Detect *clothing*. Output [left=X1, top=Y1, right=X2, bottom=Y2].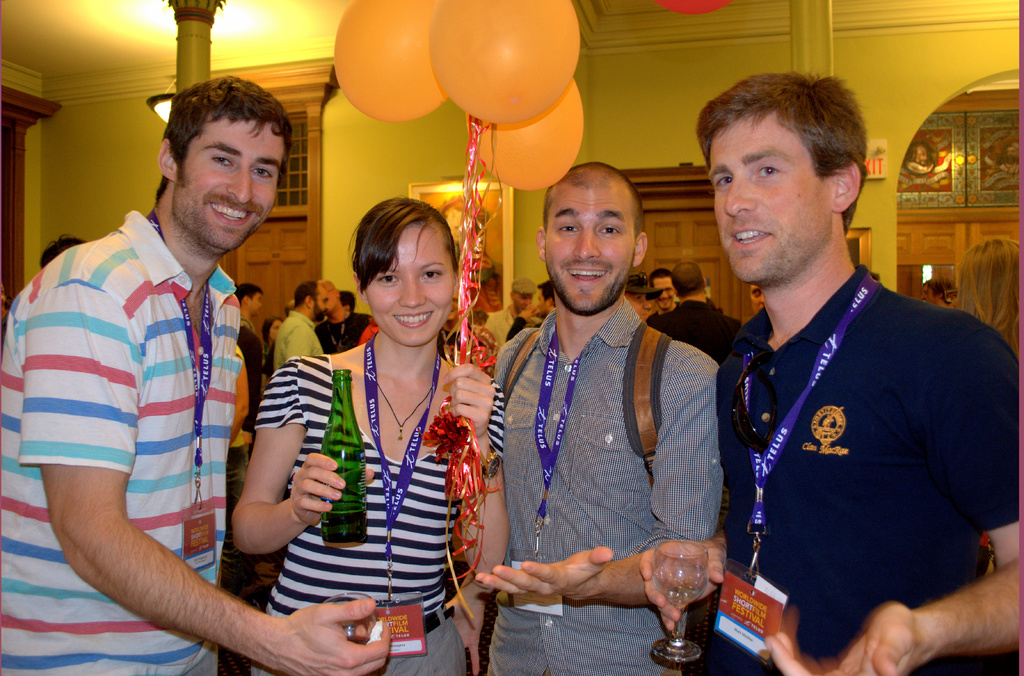
[left=250, top=353, right=506, bottom=675].
